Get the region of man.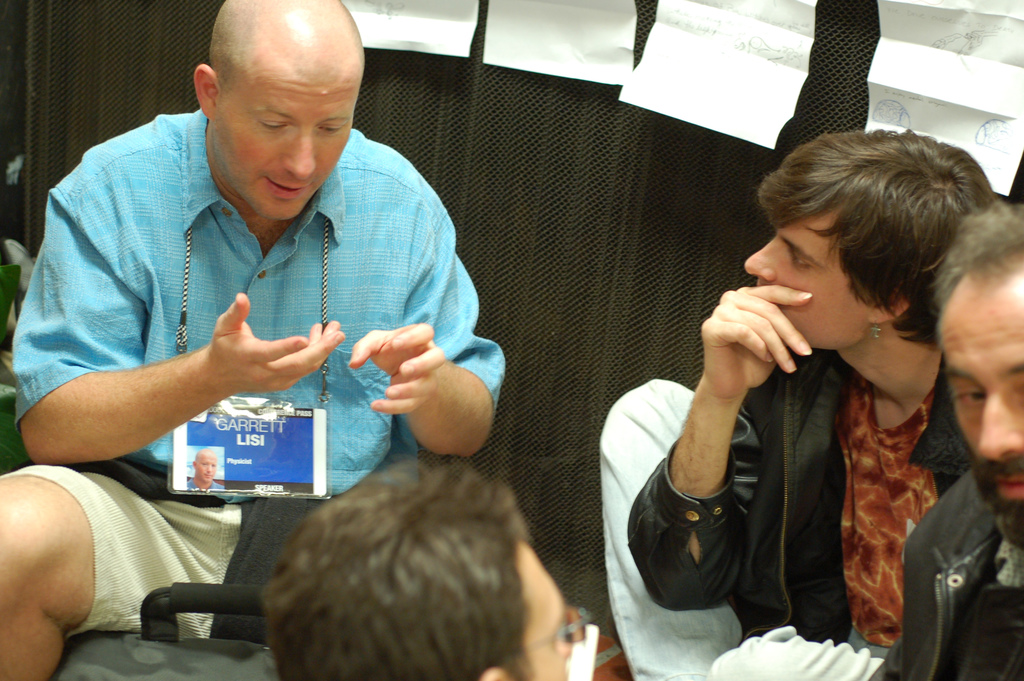
(x1=882, y1=202, x2=1023, y2=680).
